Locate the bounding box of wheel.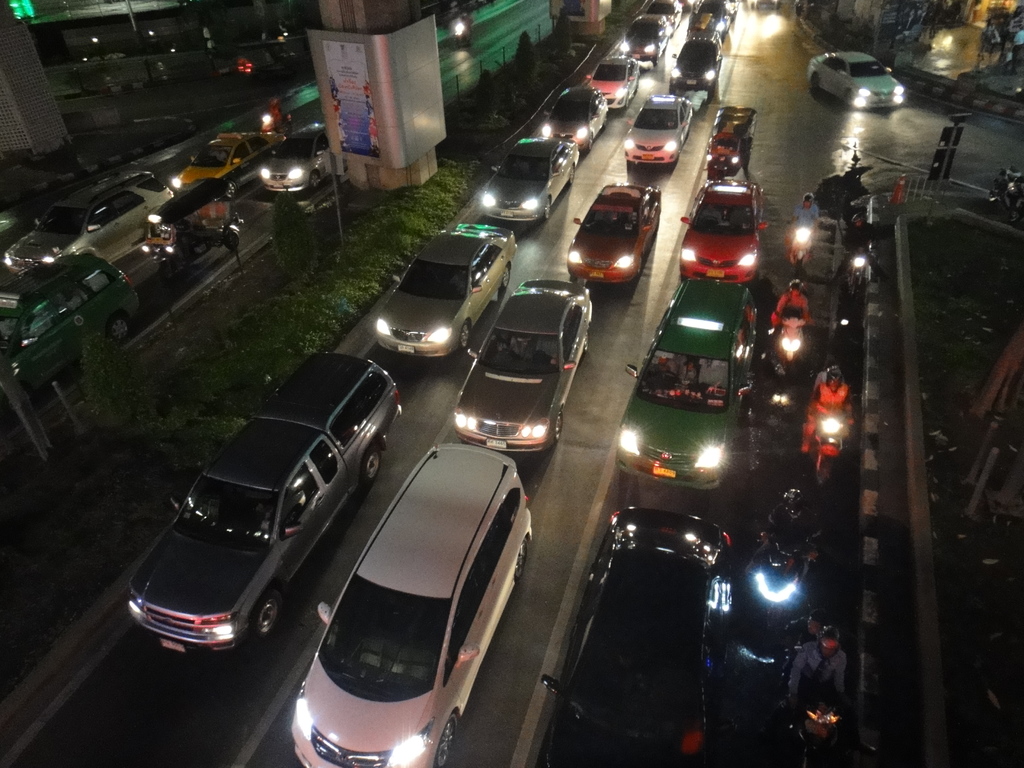
Bounding box: [x1=576, y1=332, x2=588, y2=357].
